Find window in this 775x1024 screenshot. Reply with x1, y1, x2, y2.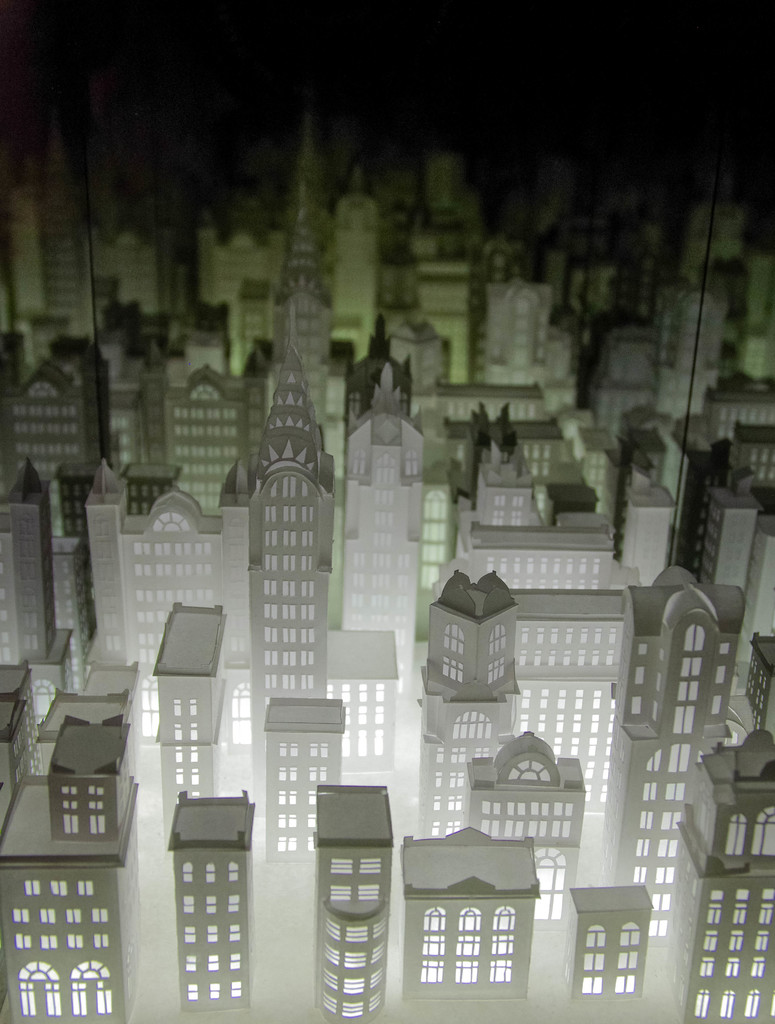
62, 908, 79, 925.
